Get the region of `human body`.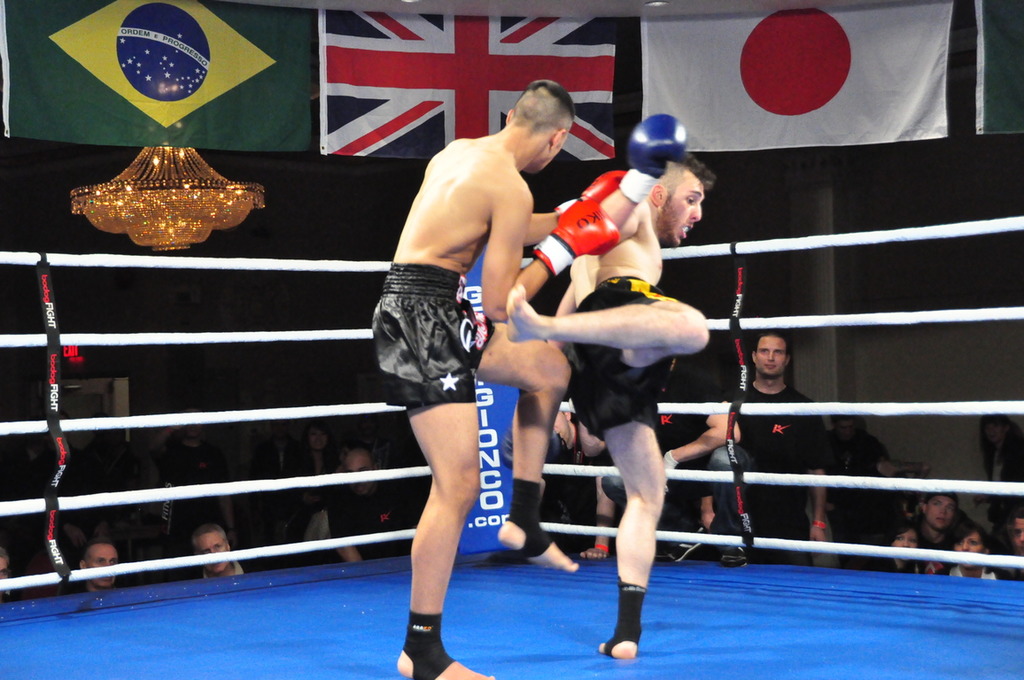
region(371, 73, 586, 530).
